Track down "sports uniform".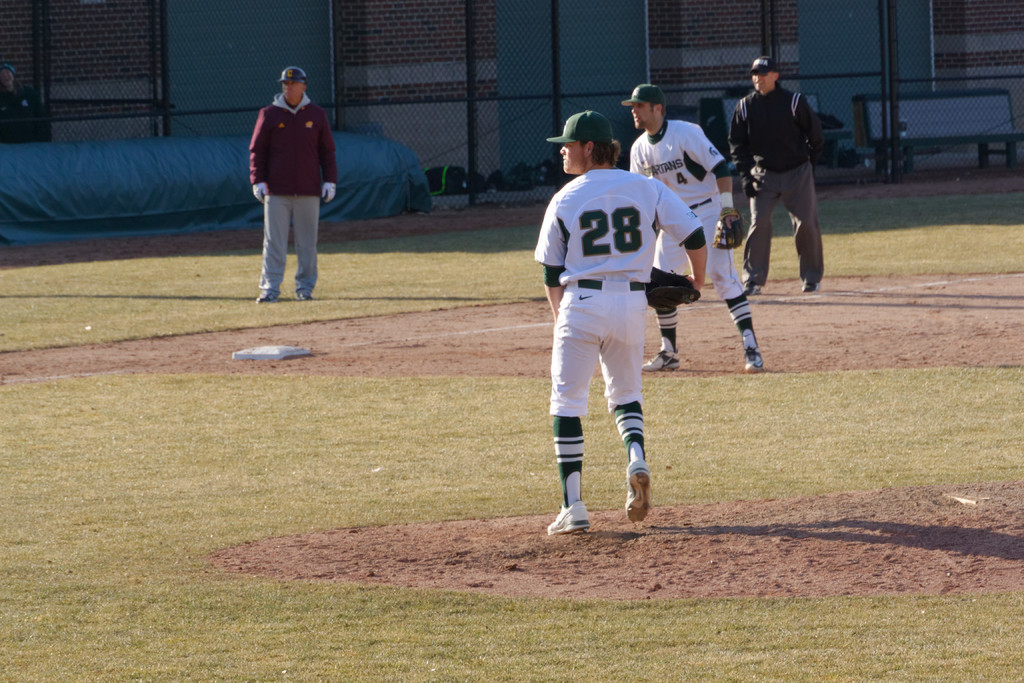
Tracked to Rect(525, 113, 701, 540).
